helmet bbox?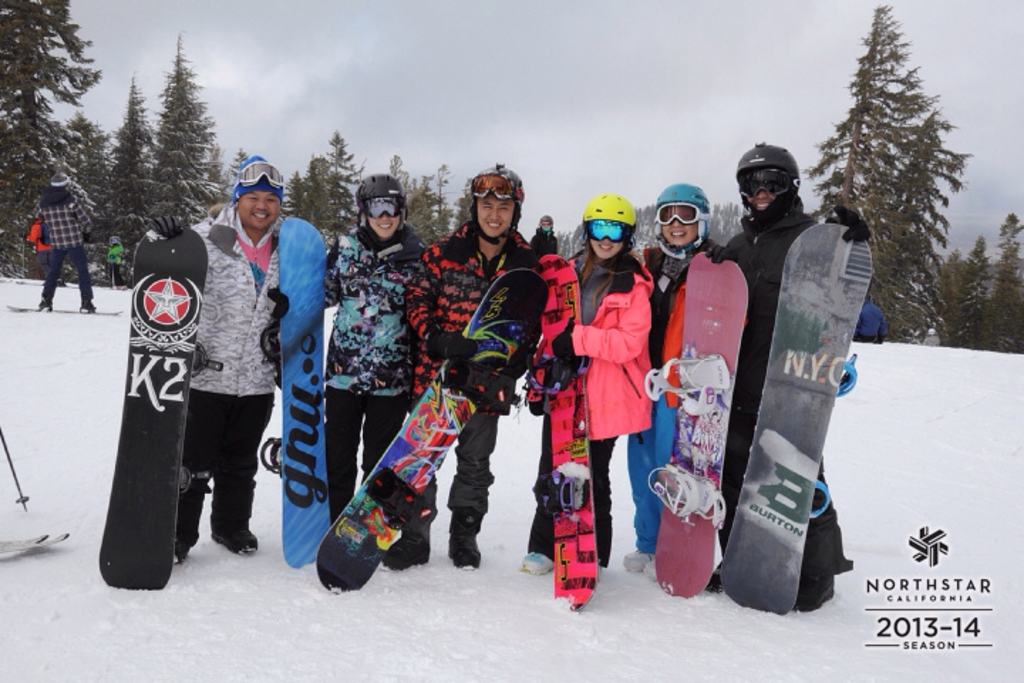
bbox=[230, 152, 284, 194]
